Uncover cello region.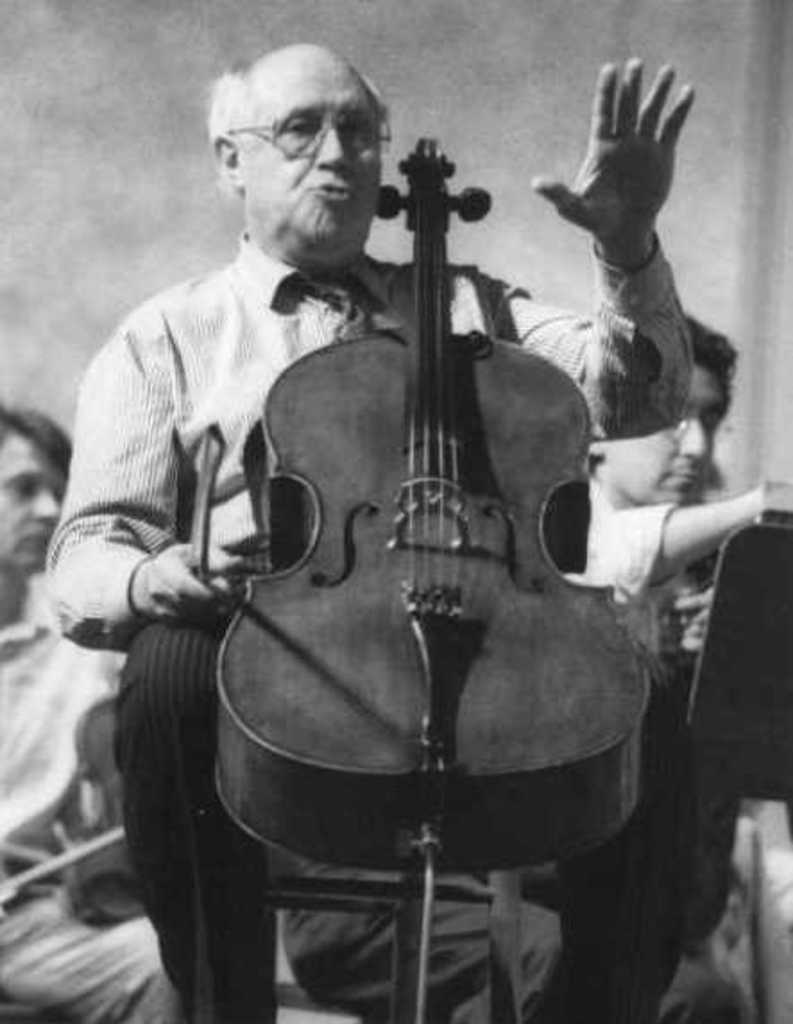
Uncovered: rect(193, 127, 652, 1022).
